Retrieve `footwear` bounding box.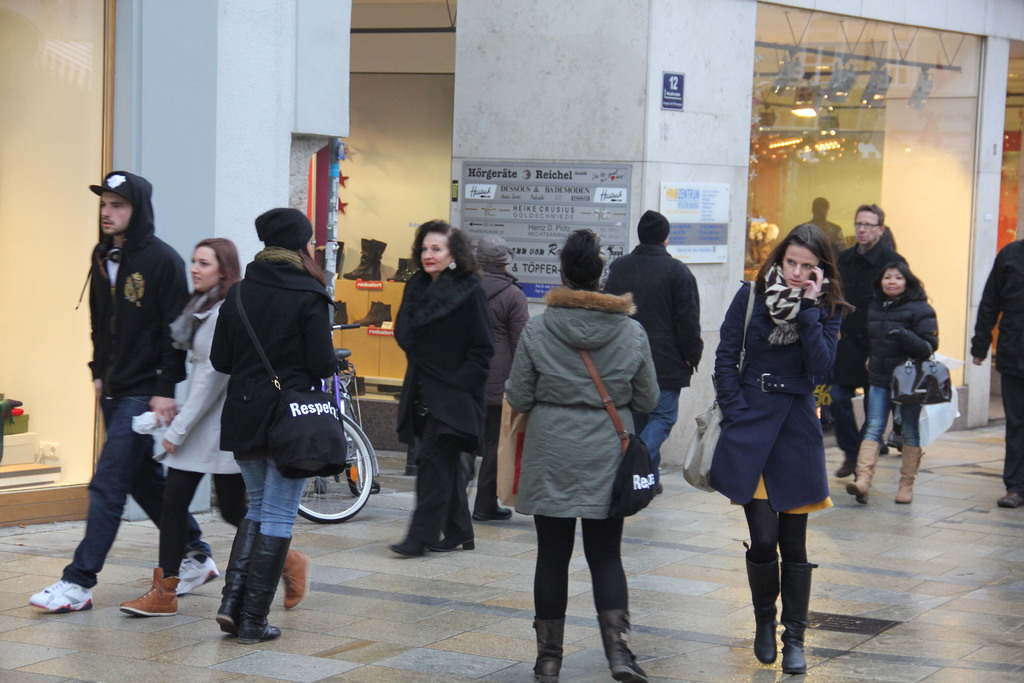
Bounding box: crop(176, 557, 224, 594).
